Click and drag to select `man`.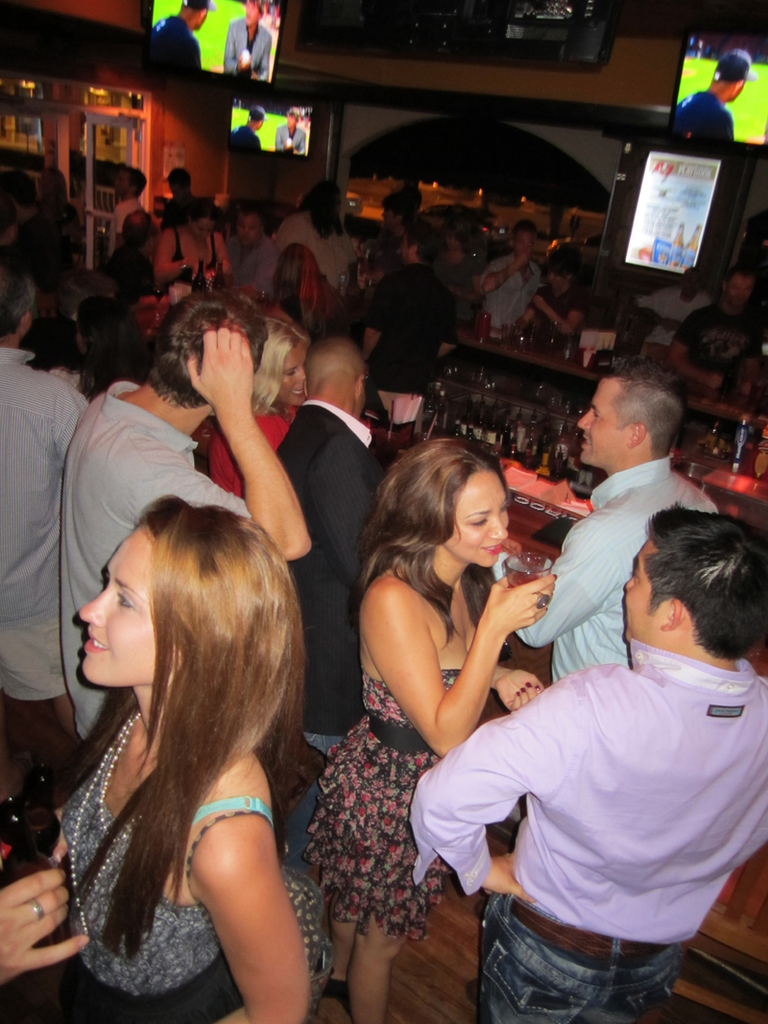
Selection: l=275, t=333, r=388, b=760.
